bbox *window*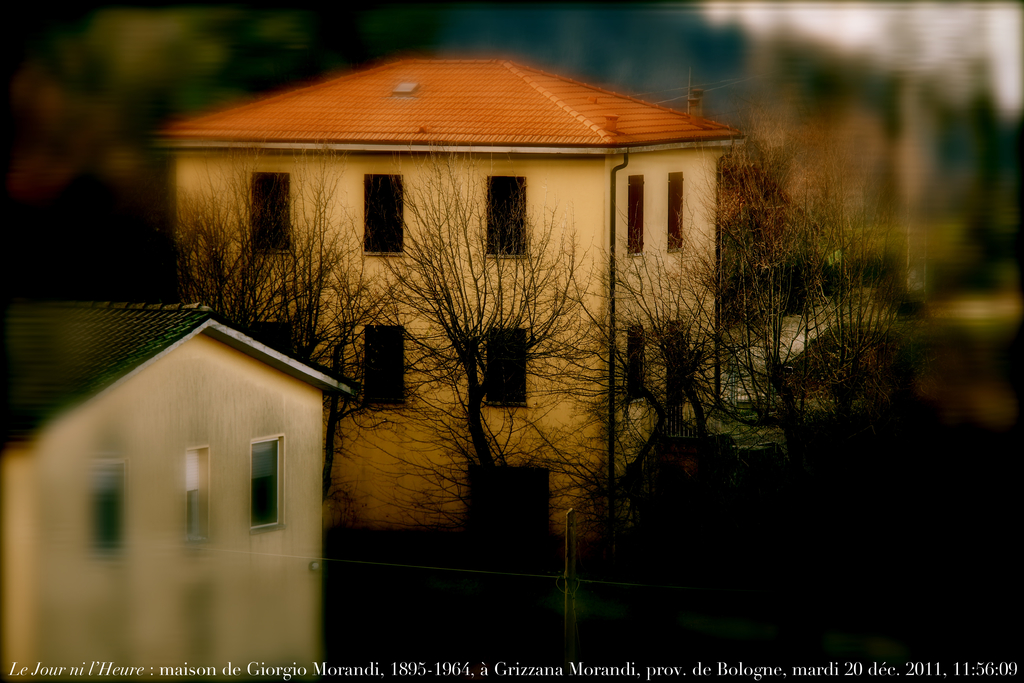
box(243, 168, 299, 255)
